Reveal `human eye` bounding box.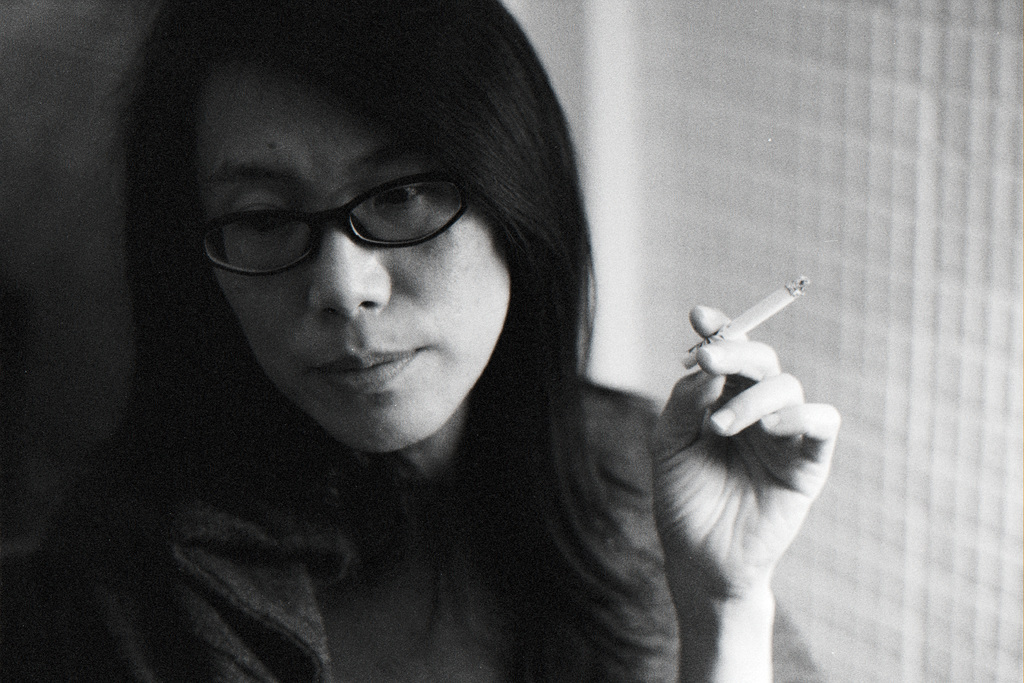
Revealed: 220/188/317/241.
